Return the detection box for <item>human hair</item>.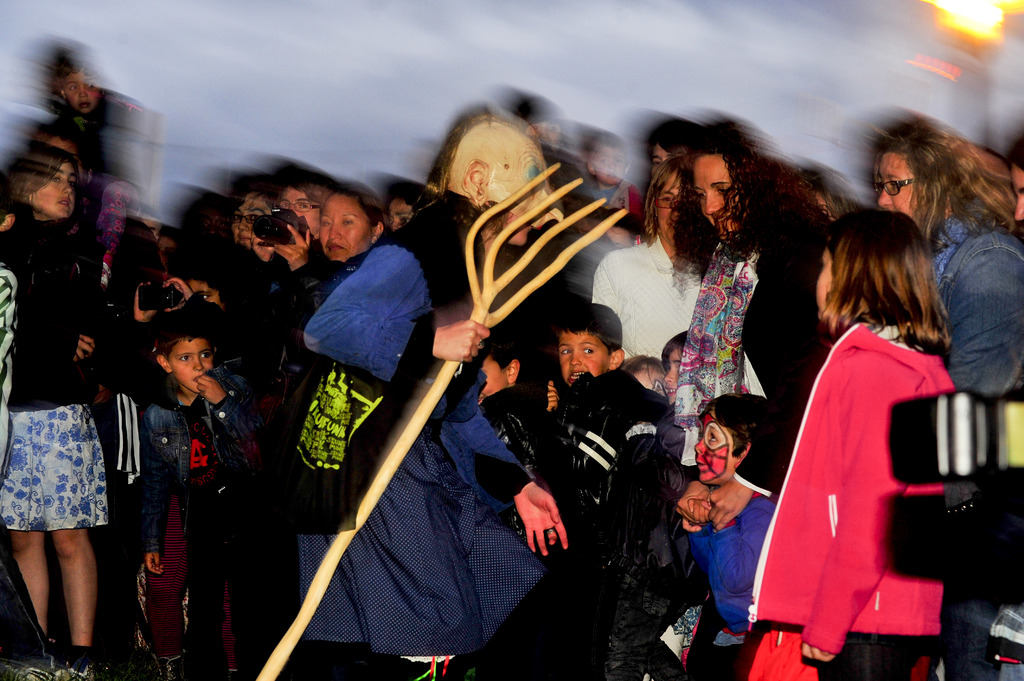
<bbox>589, 129, 620, 166</bbox>.
